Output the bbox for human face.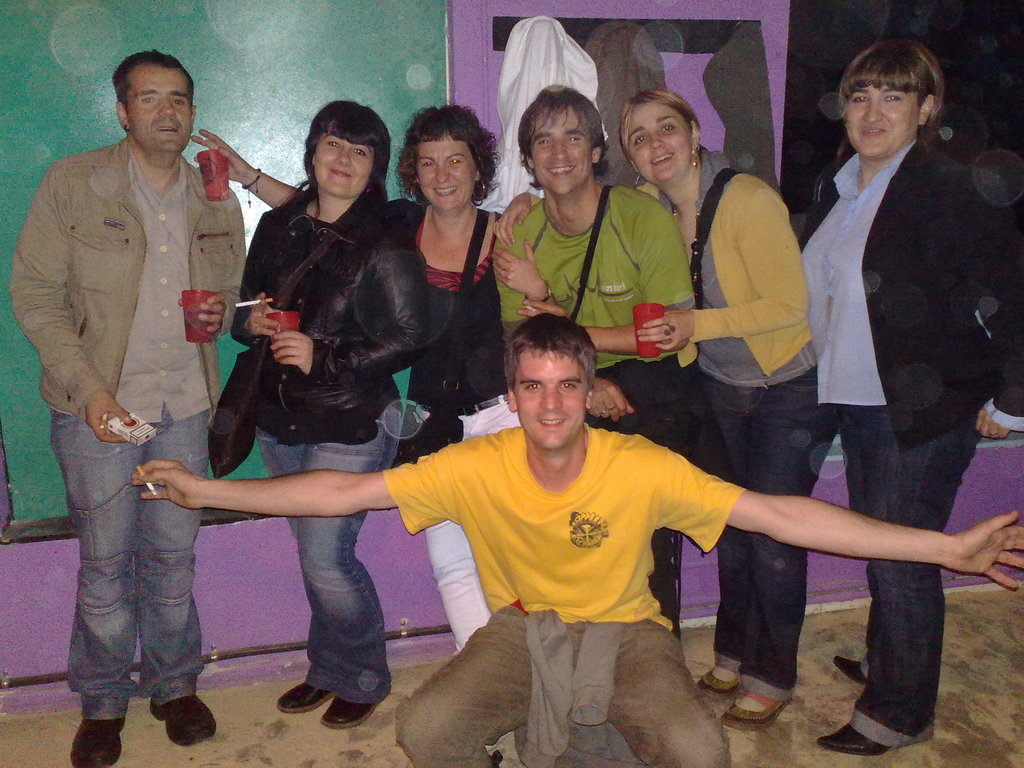
<bbox>415, 136, 480, 212</bbox>.
